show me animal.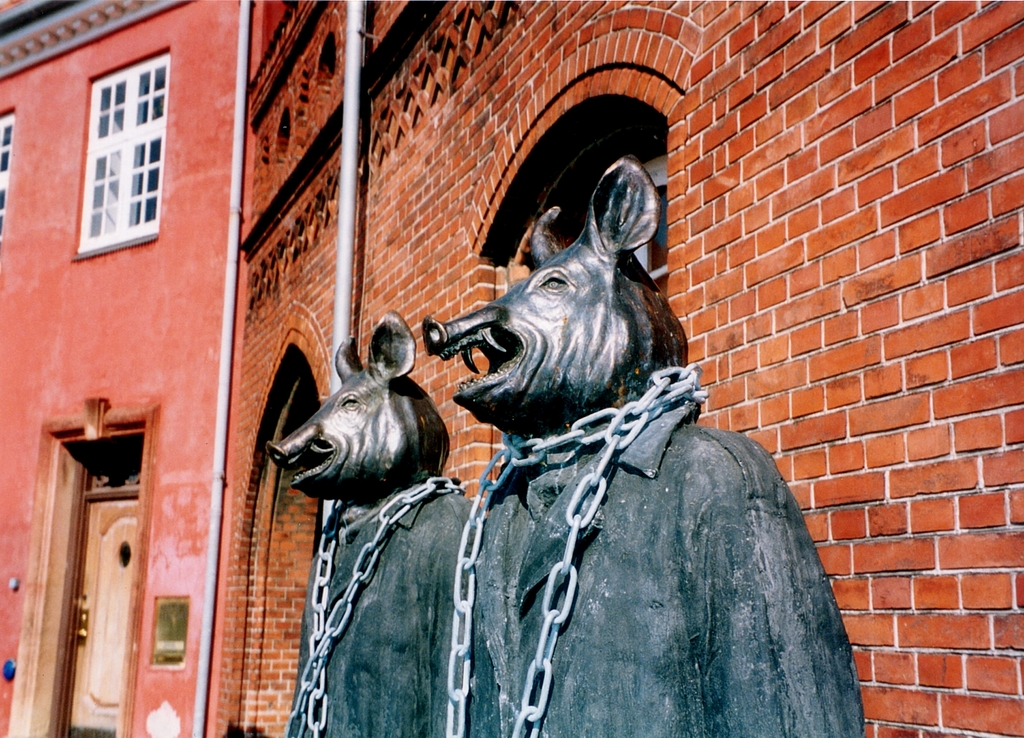
animal is here: <box>265,305,488,737</box>.
